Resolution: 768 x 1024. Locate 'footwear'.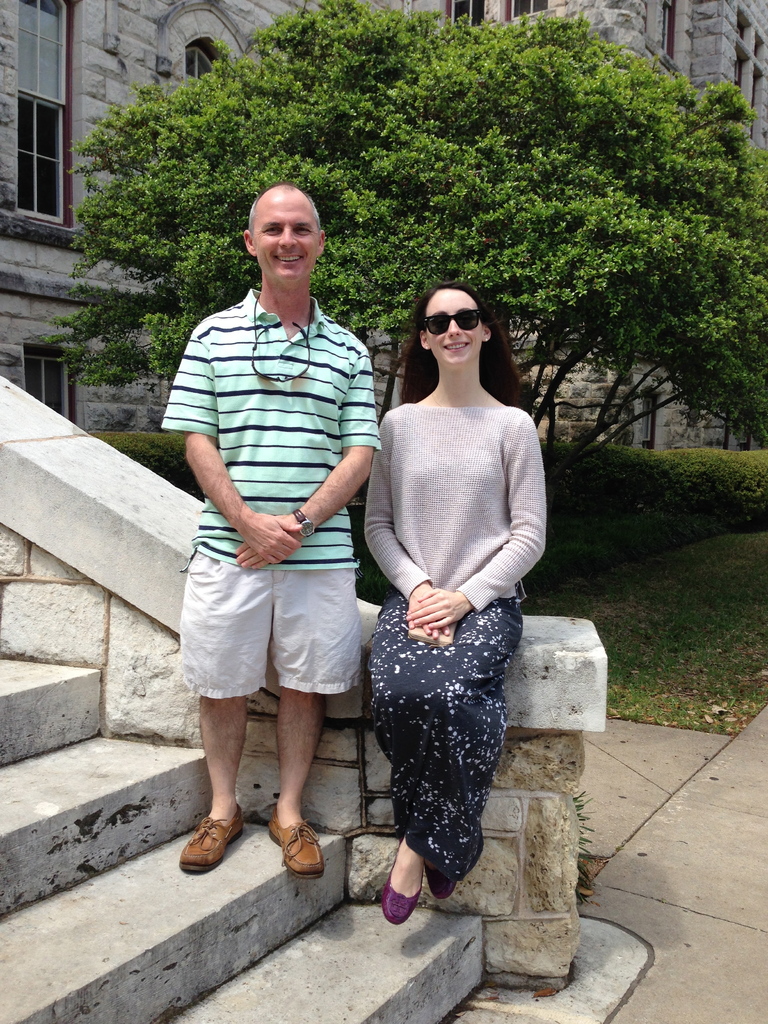
378/827/434/927.
